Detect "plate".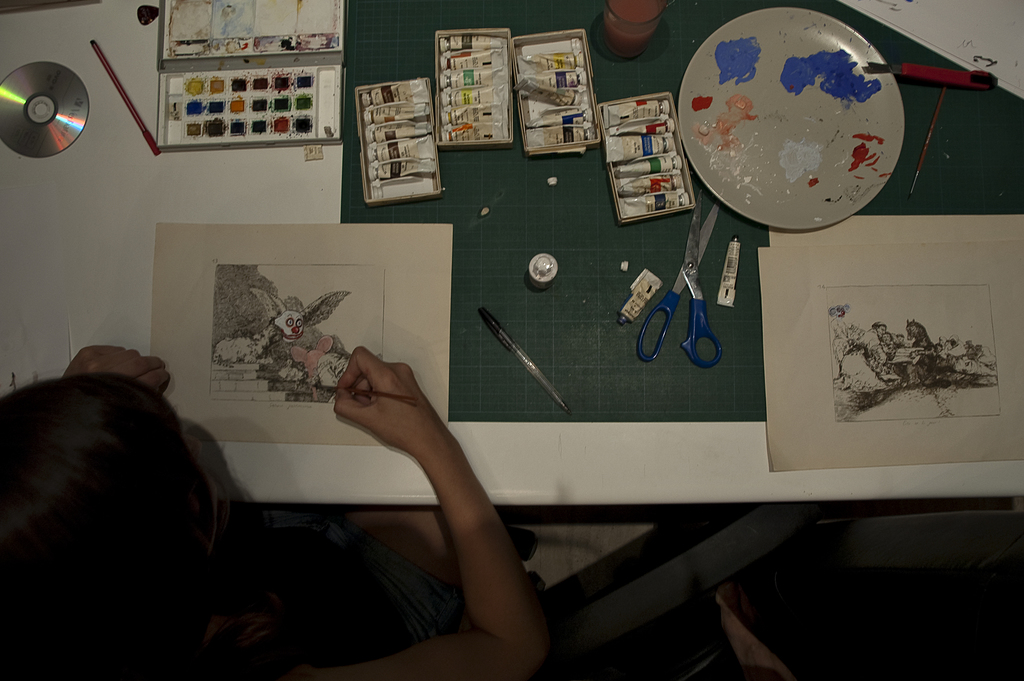
Detected at bbox=[693, 1, 918, 217].
